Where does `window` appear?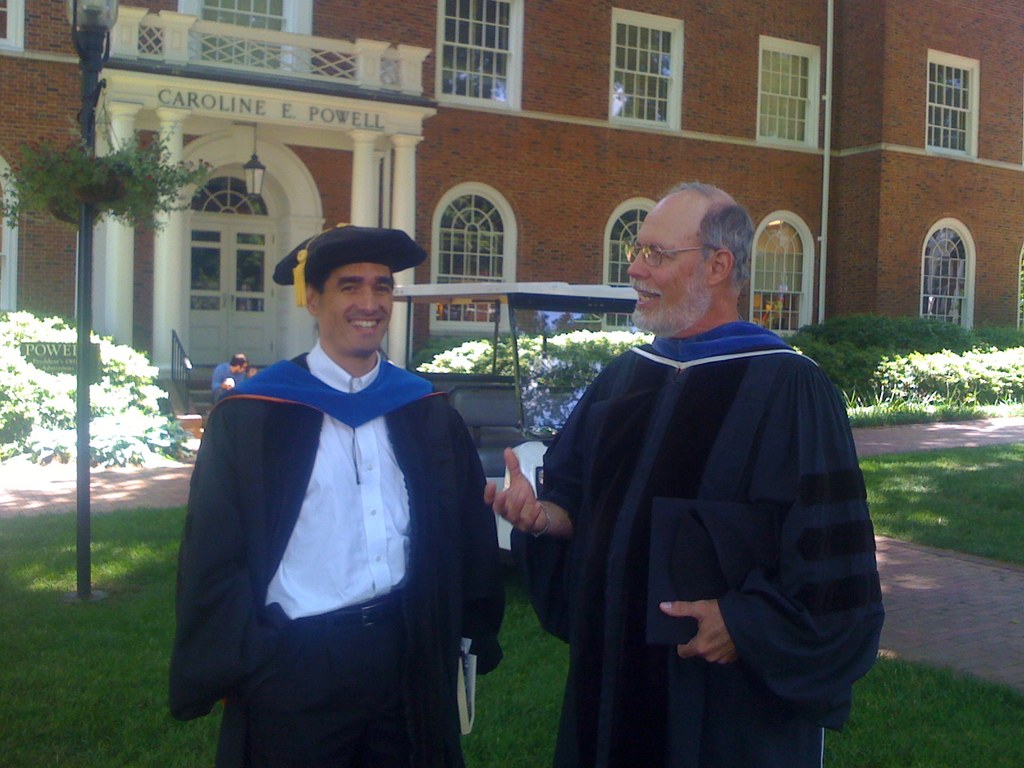
Appears at left=919, top=225, right=972, bottom=324.
